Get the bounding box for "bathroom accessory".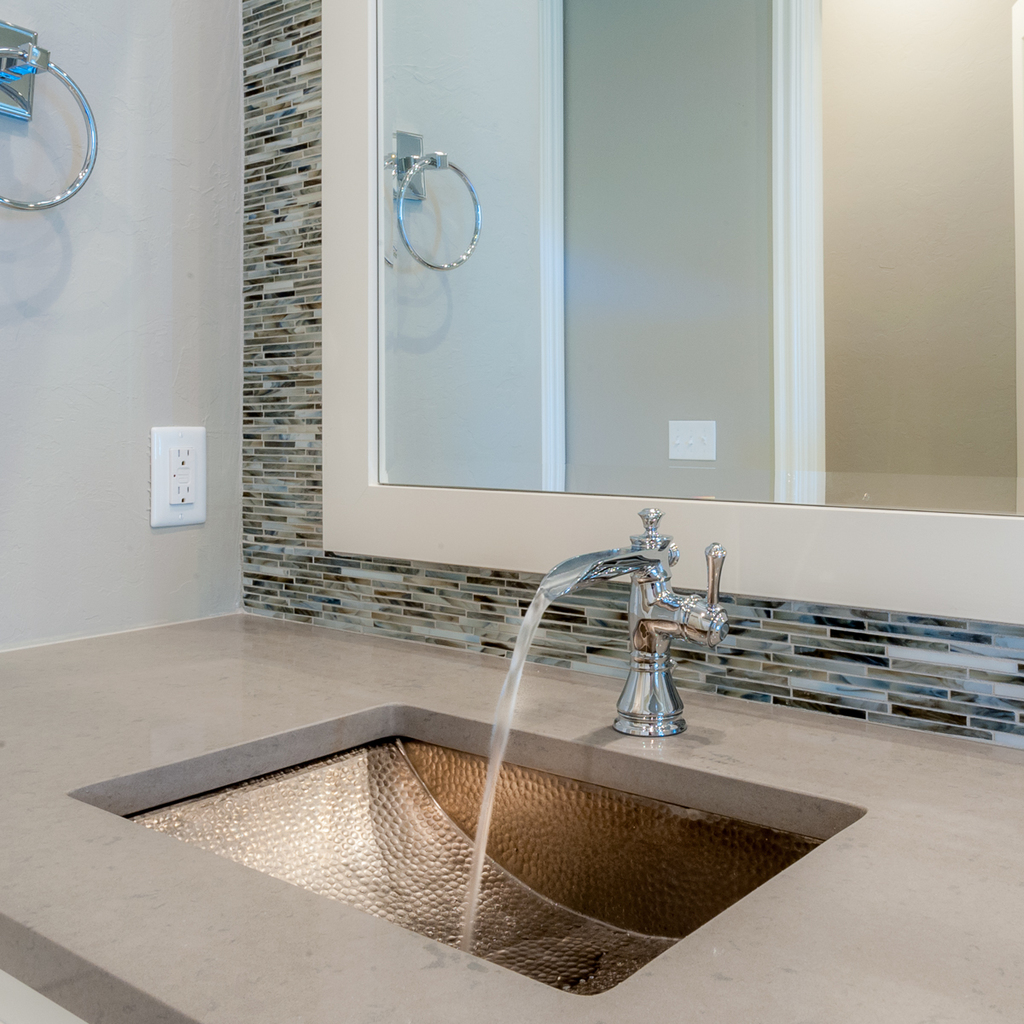
region(492, 490, 753, 767).
